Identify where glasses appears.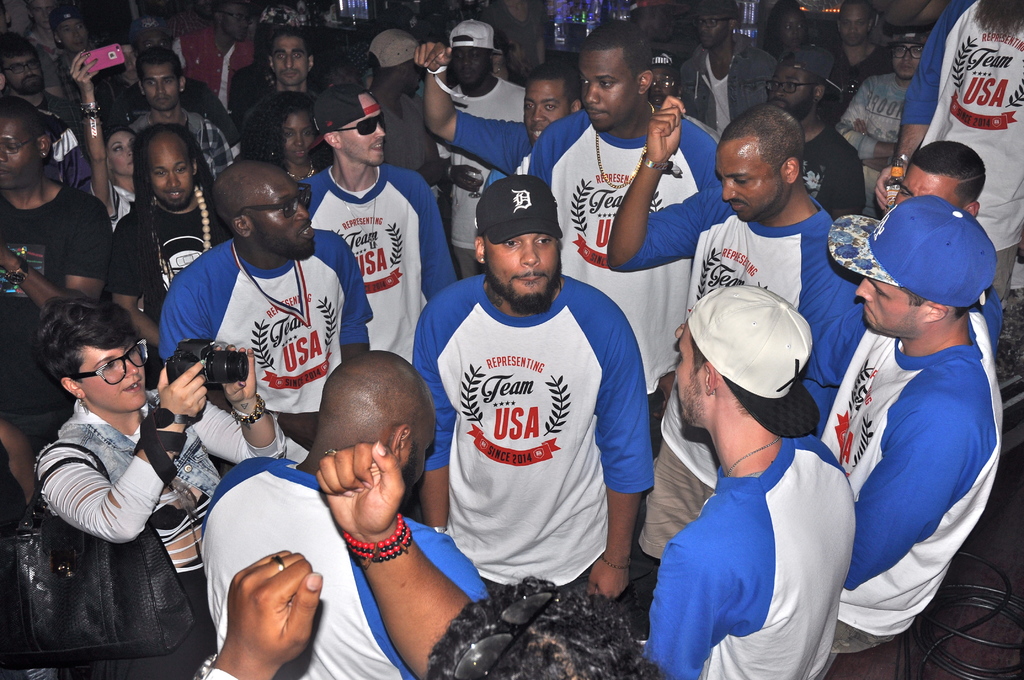
Appears at (2, 59, 37, 74).
